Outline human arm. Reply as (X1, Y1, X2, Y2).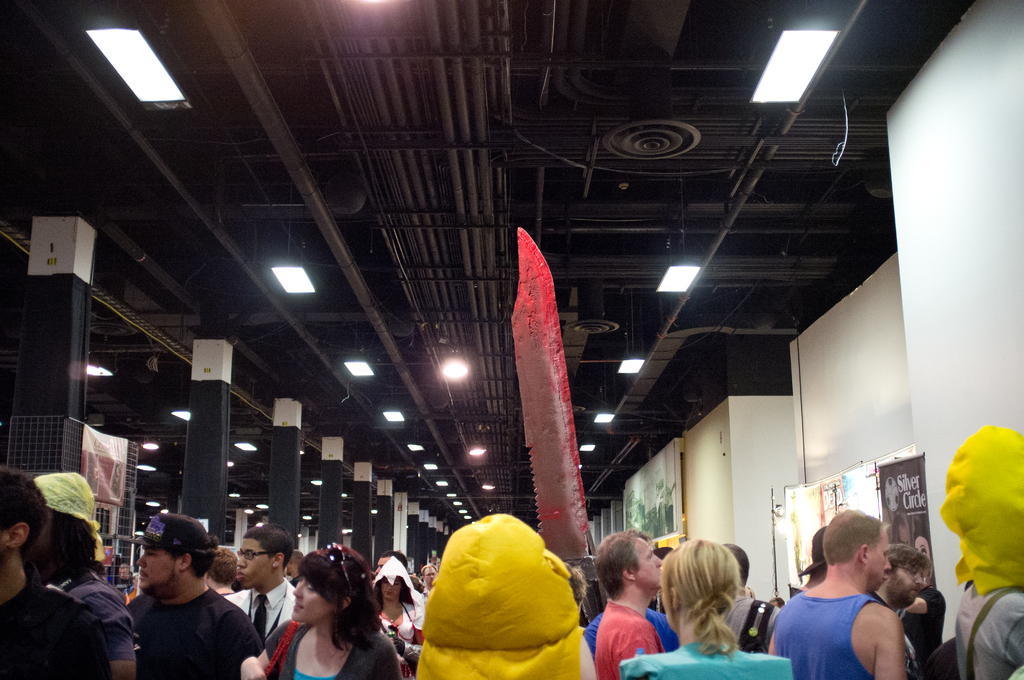
(81, 595, 136, 679).
